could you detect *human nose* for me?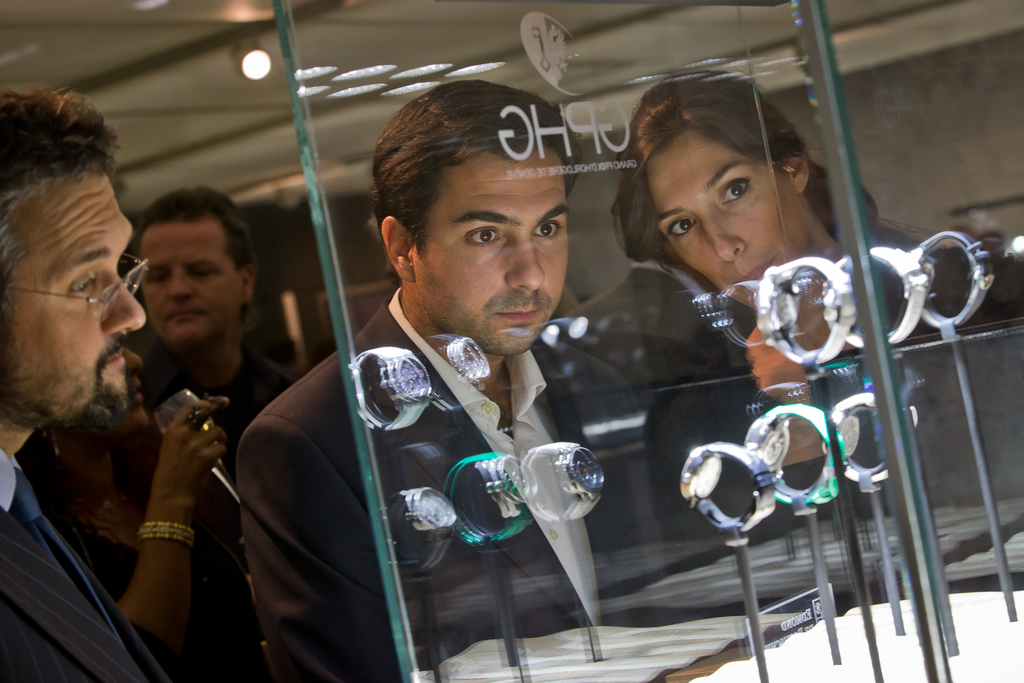
Detection result: select_region(503, 233, 548, 290).
